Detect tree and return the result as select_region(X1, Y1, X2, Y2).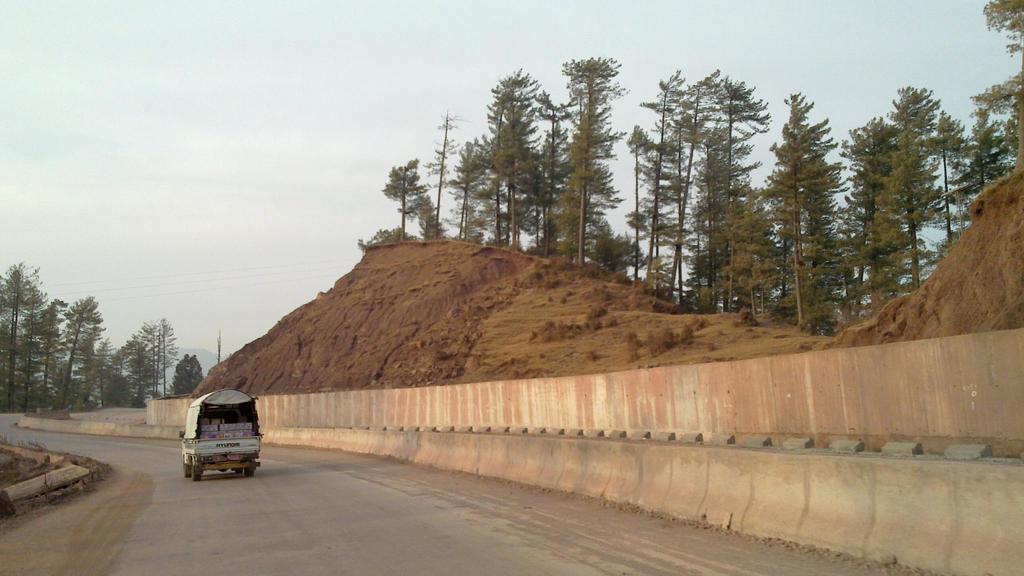
select_region(410, 192, 445, 236).
